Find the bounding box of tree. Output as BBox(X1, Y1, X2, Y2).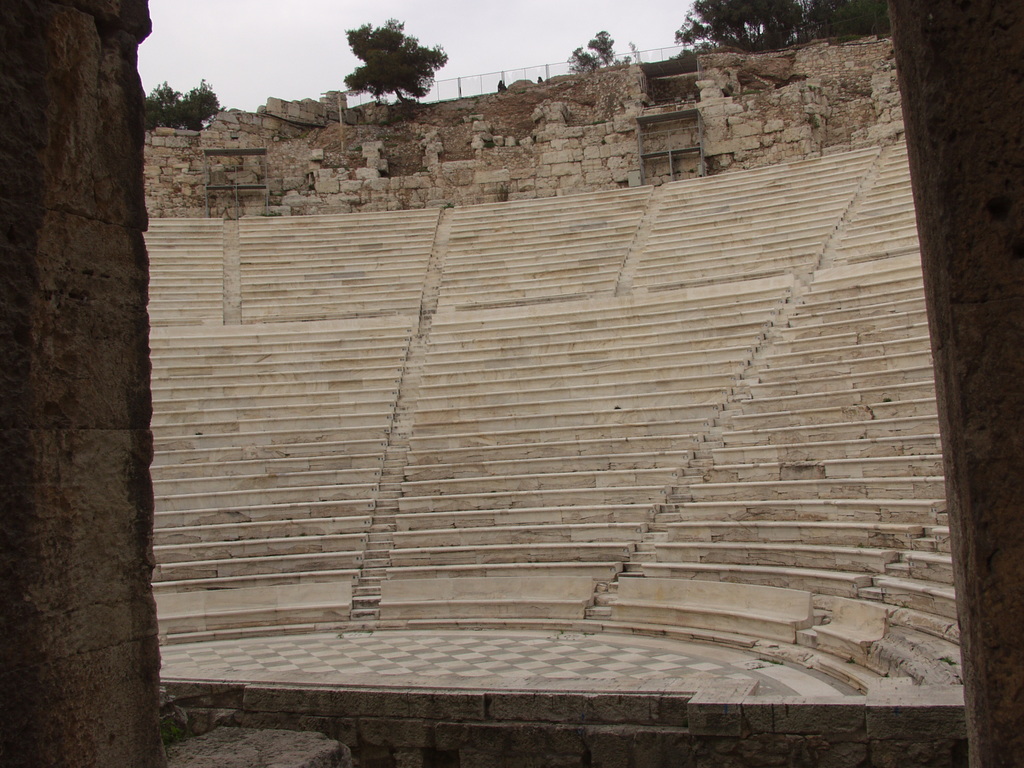
BBox(333, 9, 437, 98).
